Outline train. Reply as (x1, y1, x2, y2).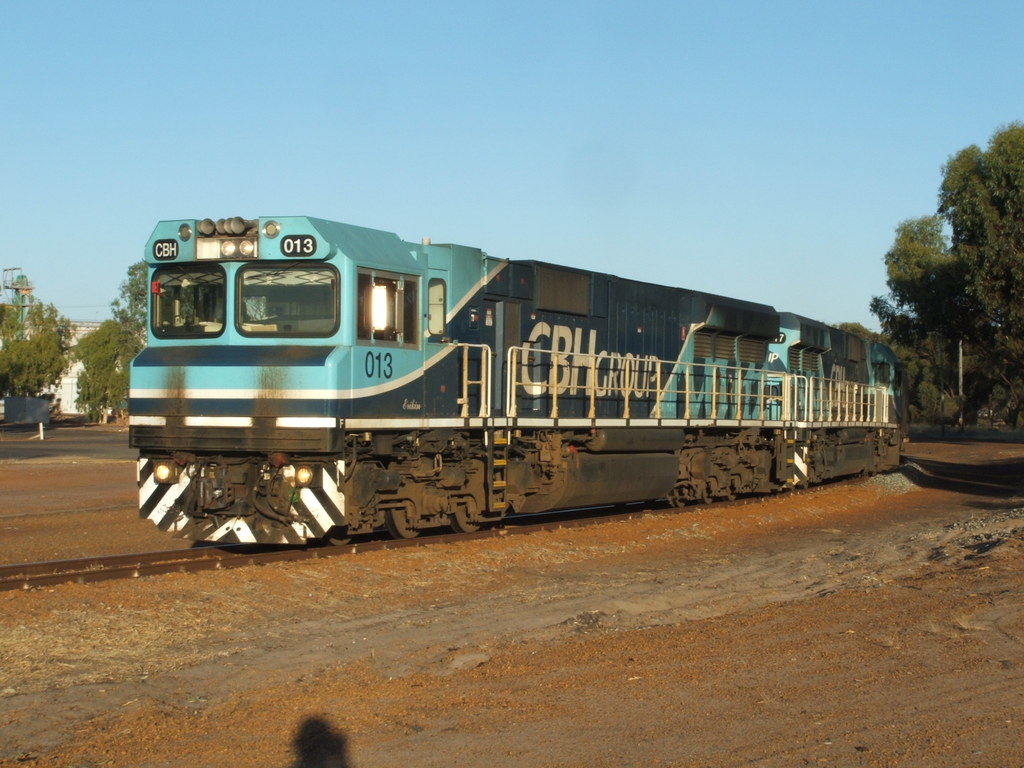
(127, 214, 916, 534).
